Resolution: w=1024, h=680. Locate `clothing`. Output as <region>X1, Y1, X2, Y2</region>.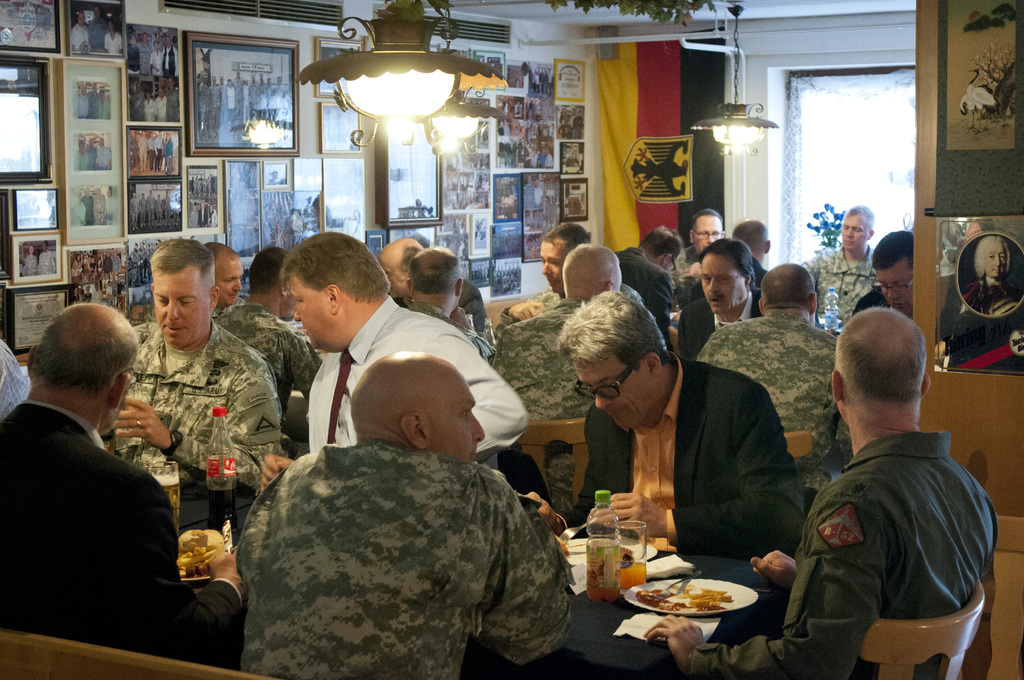
<region>102, 315, 284, 483</region>.
